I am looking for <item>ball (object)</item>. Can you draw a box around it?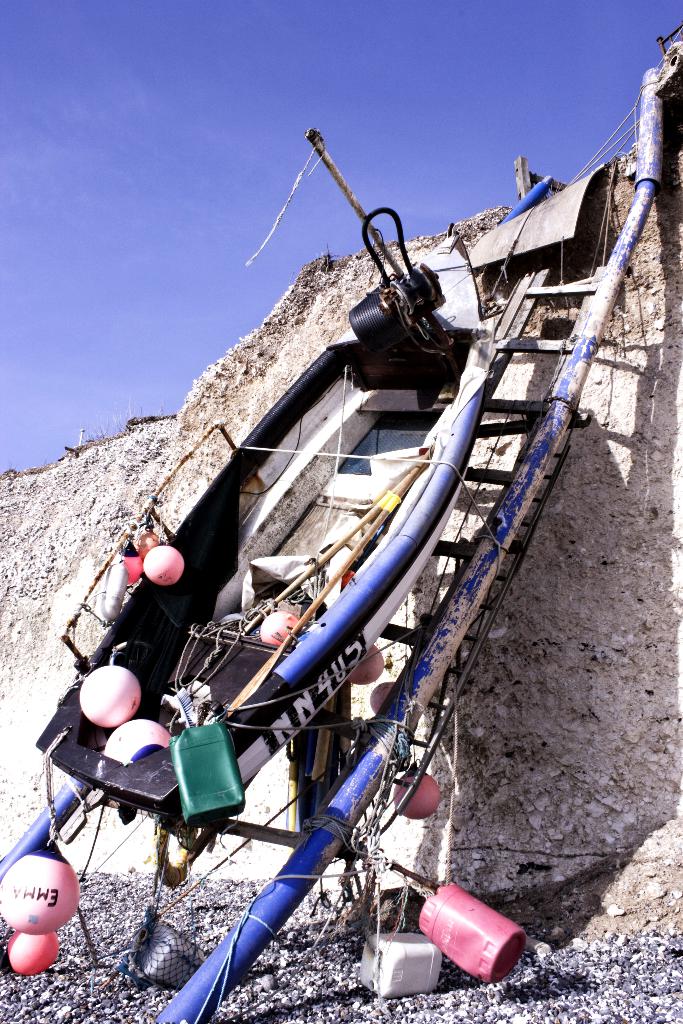
Sure, the bounding box is x1=0, y1=856, x2=85, y2=934.
